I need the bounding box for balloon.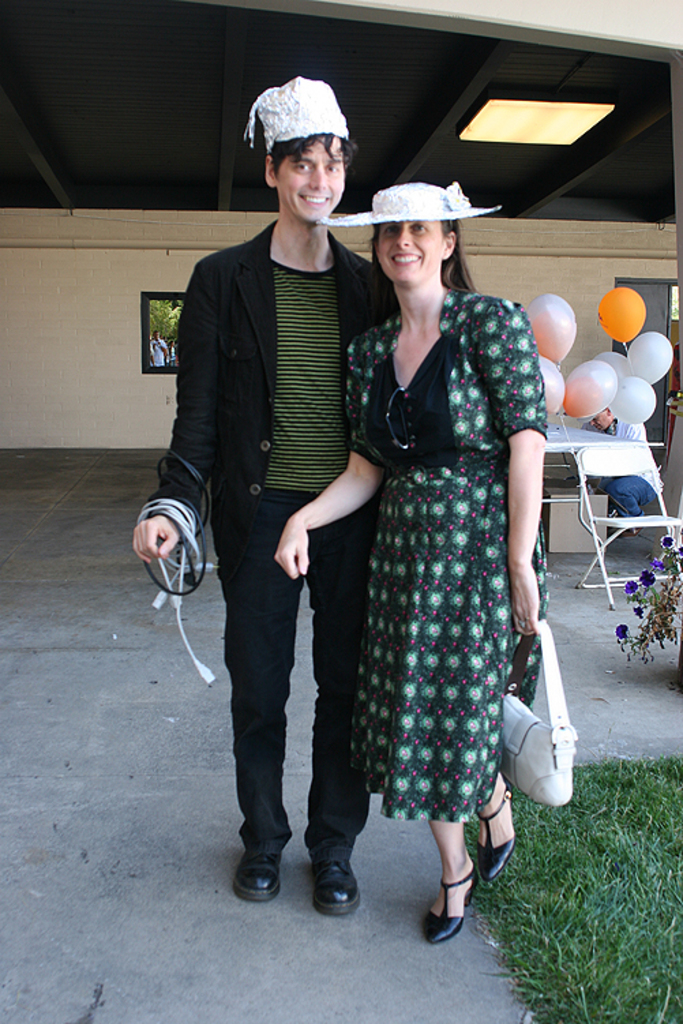
Here it is: left=562, top=360, right=619, bottom=412.
